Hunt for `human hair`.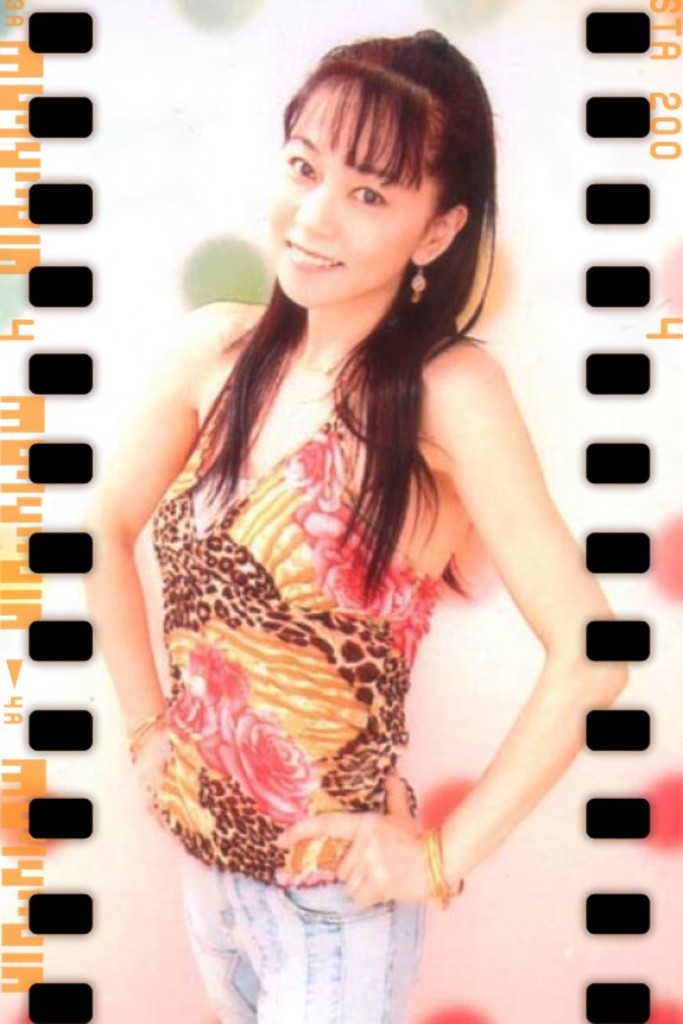
Hunted down at <bbox>208, 16, 522, 572</bbox>.
